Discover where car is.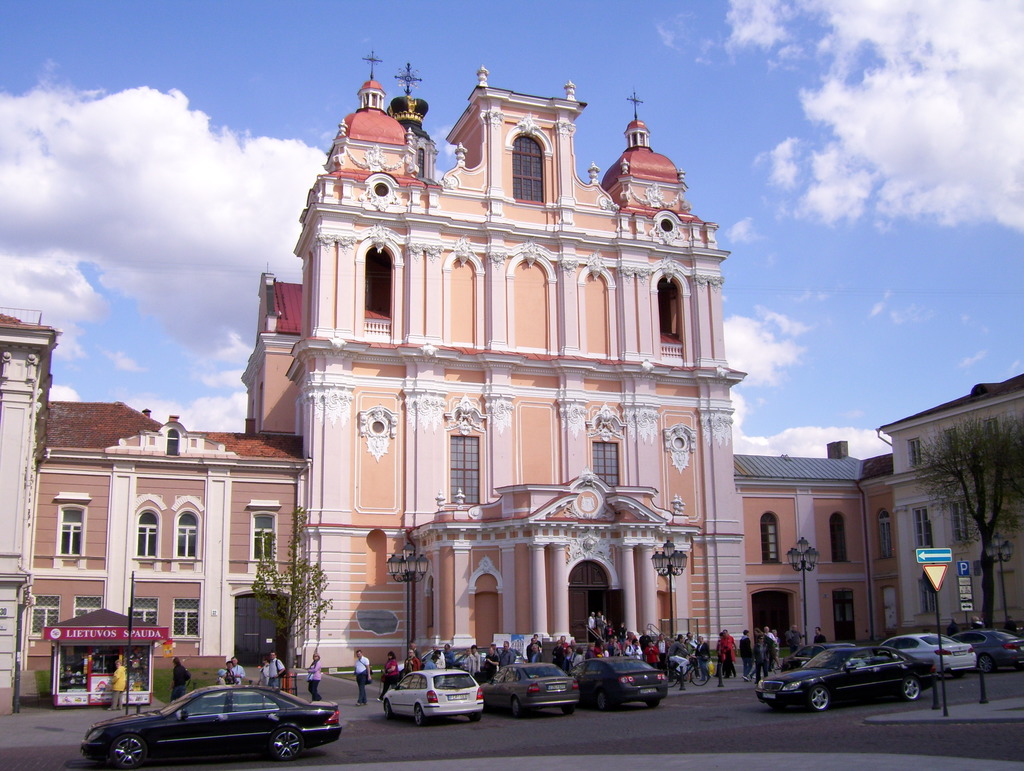
Discovered at 377:670:486:723.
